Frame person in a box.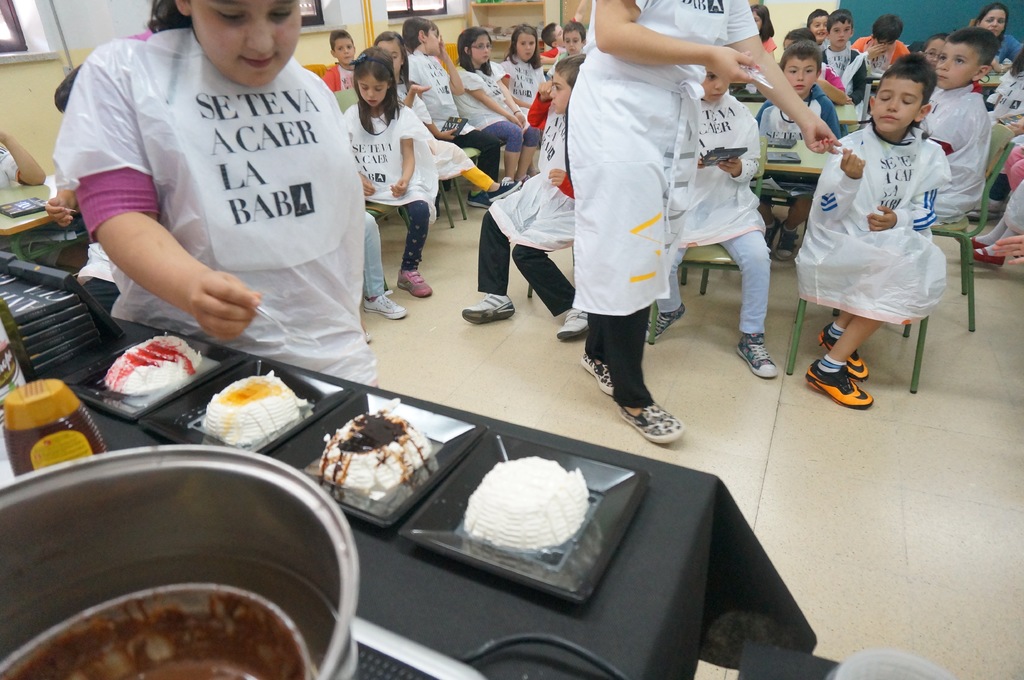
bbox=(750, 1, 771, 39).
